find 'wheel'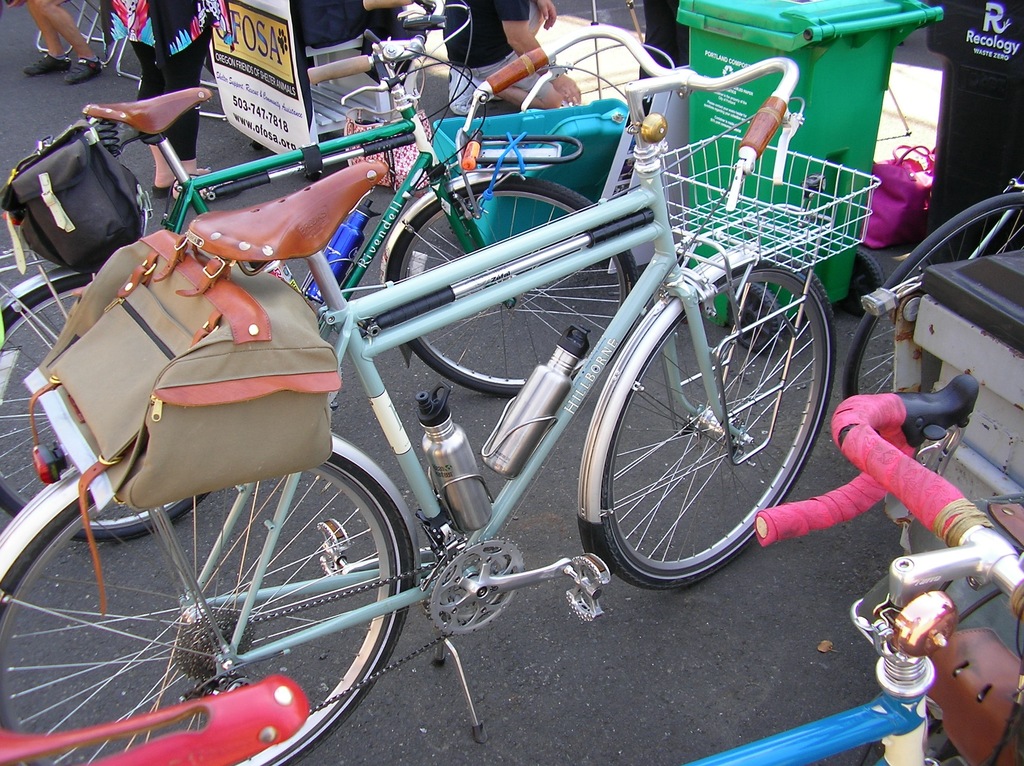
0,272,208,544
